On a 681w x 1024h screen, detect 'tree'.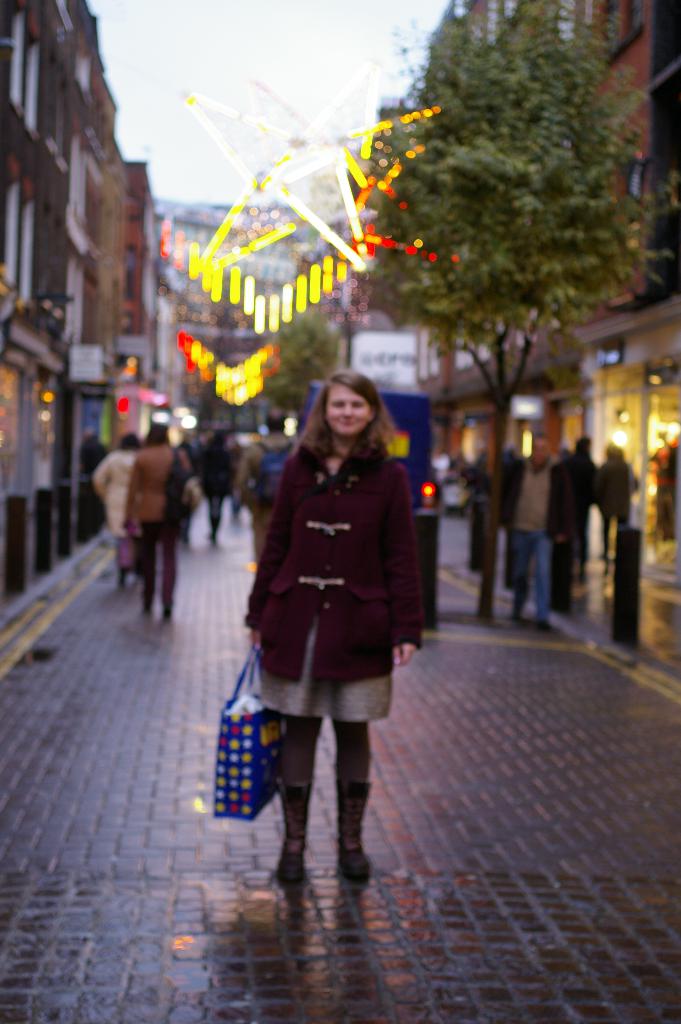
[x1=280, y1=308, x2=347, y2=385].
